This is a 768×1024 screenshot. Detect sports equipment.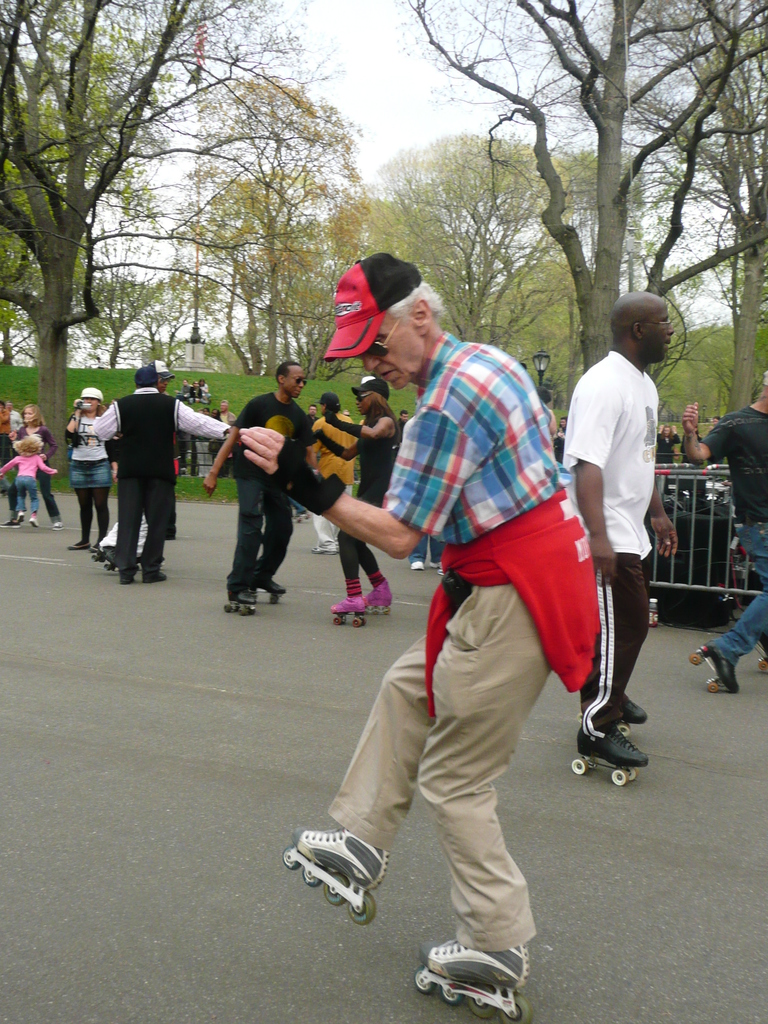
412:933:534:1023.
